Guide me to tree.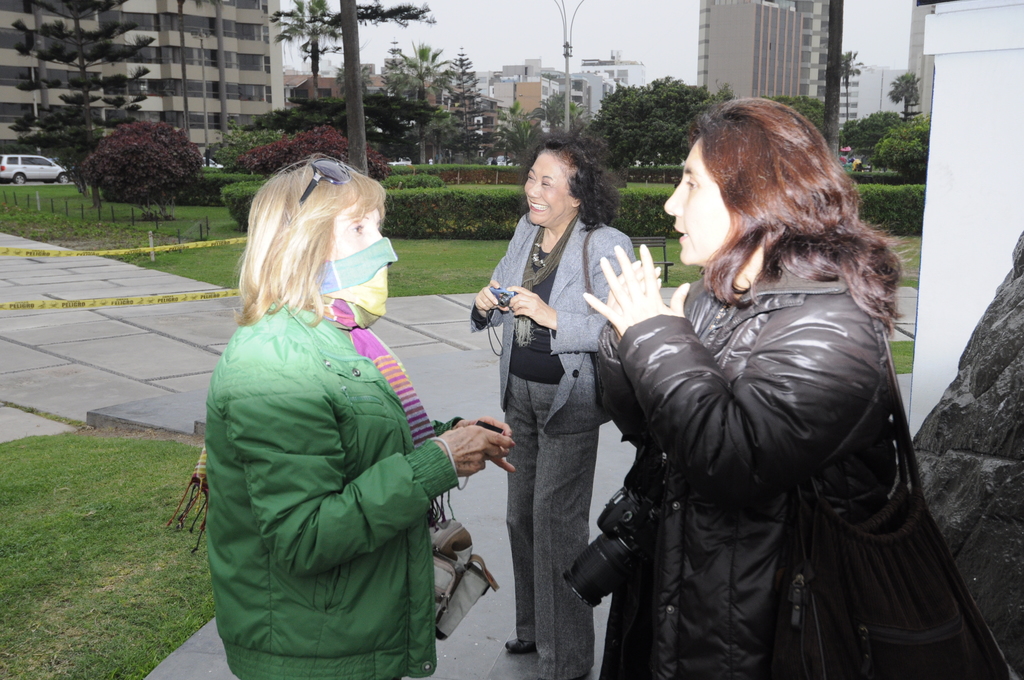
Guidance: box(839, 49, 863, 121).
